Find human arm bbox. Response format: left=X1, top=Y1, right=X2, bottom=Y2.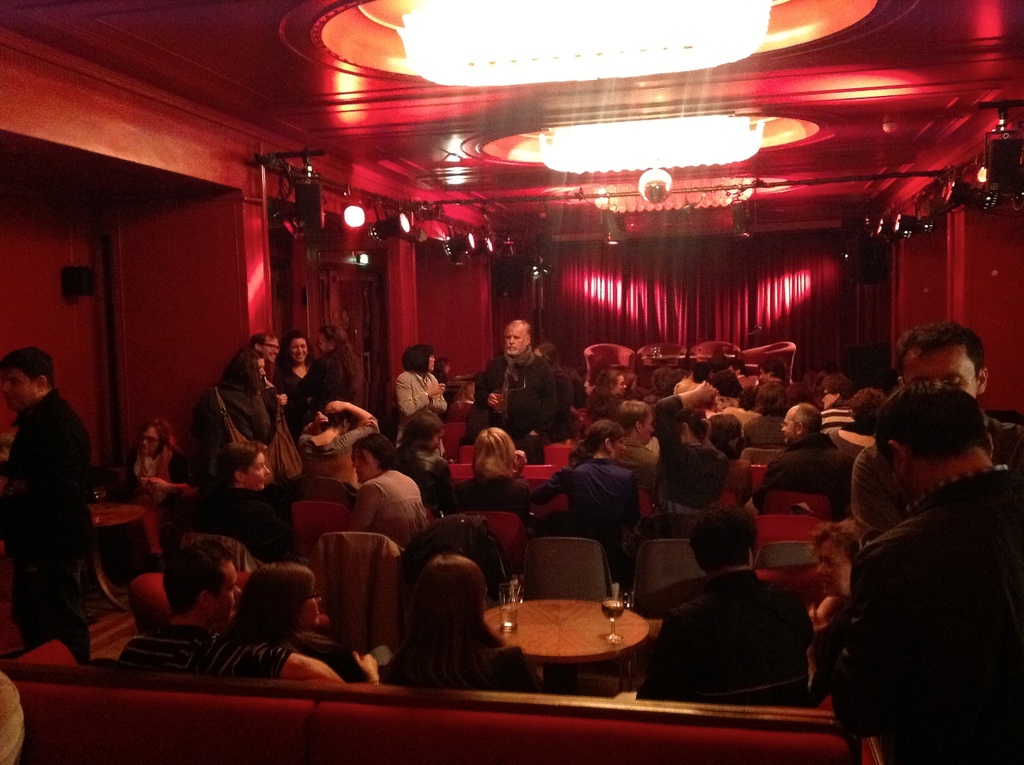
left=295, top=410, right=325, bottom=449.
